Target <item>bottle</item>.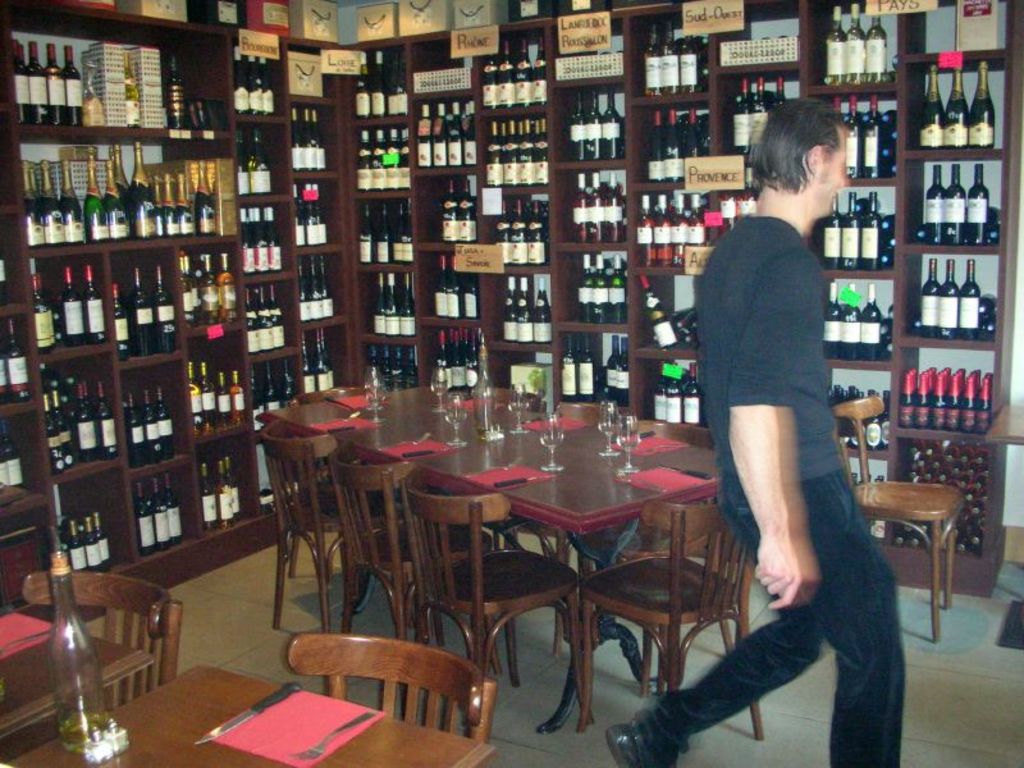
Target region: [79,156,114,247].
